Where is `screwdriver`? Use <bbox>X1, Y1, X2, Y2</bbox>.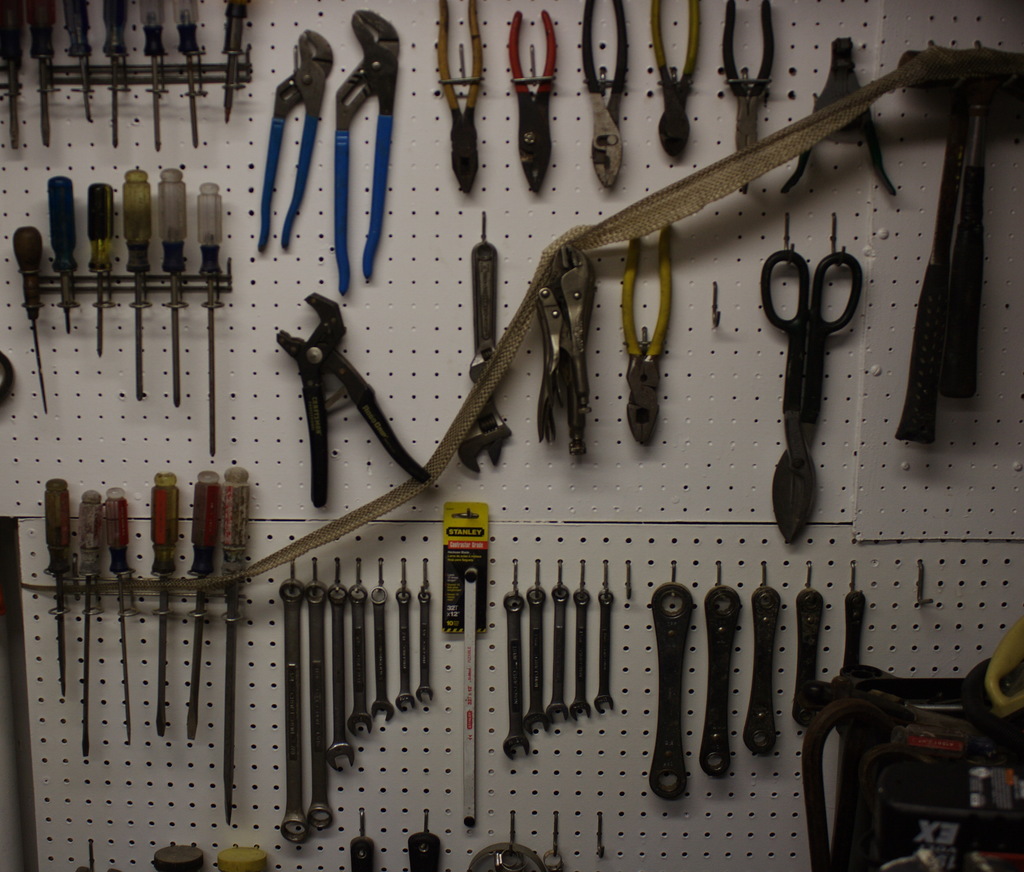
<bbox>175, 0, 203, 147</bbox>.
